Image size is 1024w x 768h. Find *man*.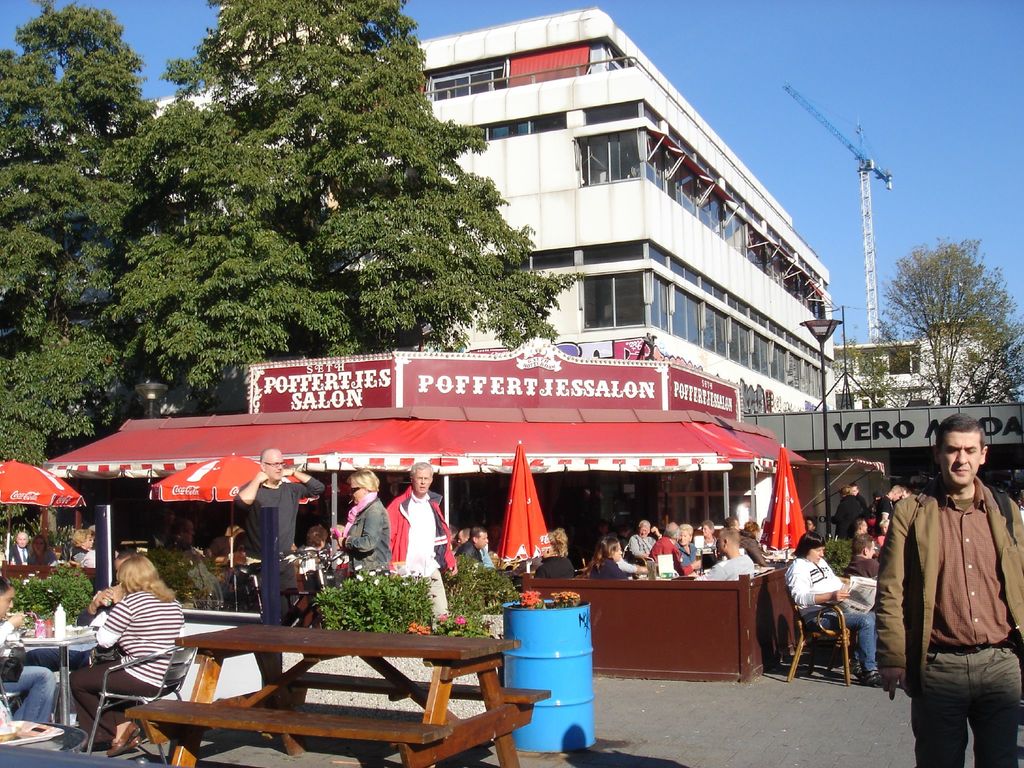
x1=842 y1=532 x2=888 y2=579.
